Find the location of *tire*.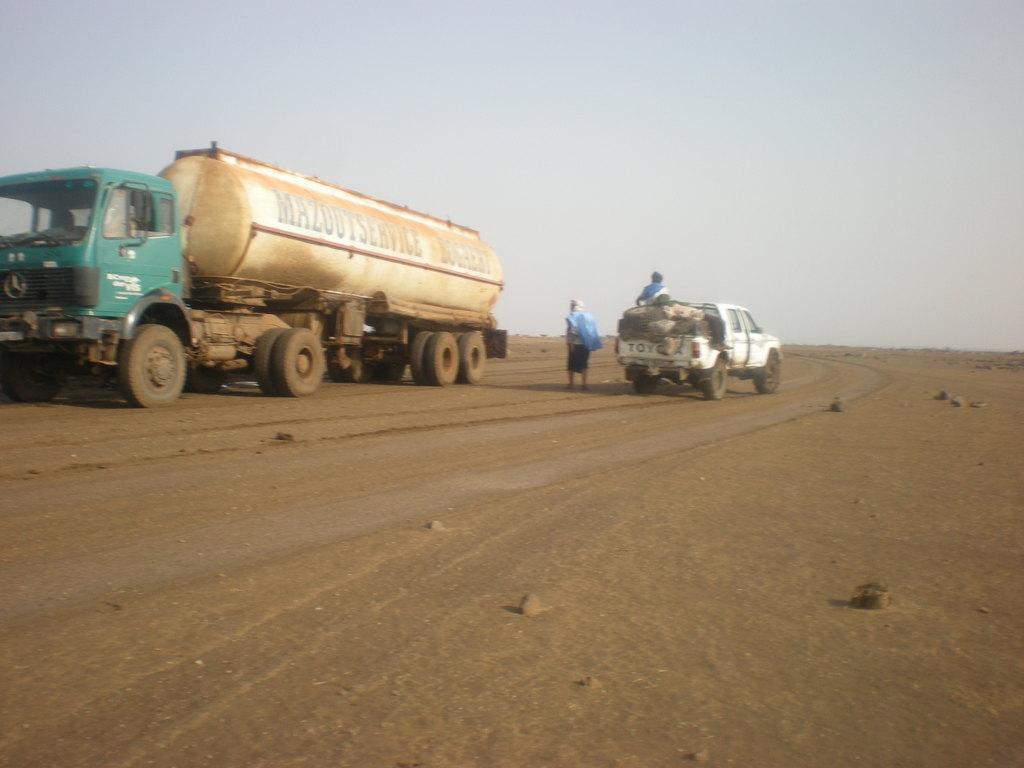
Location: 255 328 284 396.
